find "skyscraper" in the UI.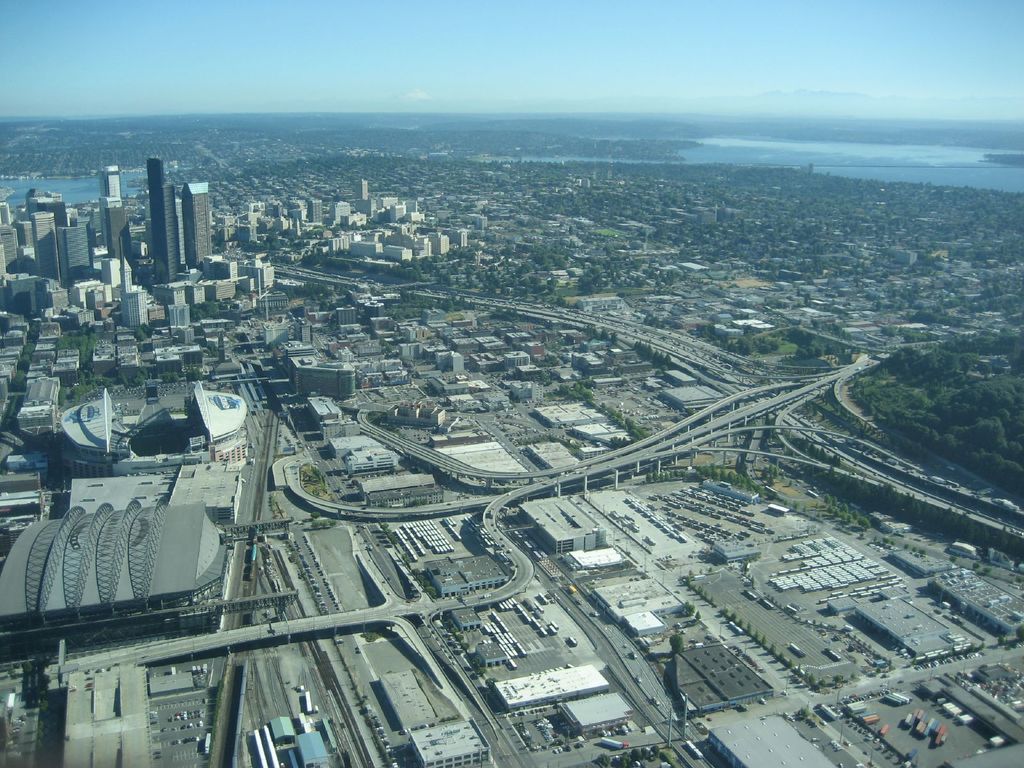
UI element at 1:205:8:221.
